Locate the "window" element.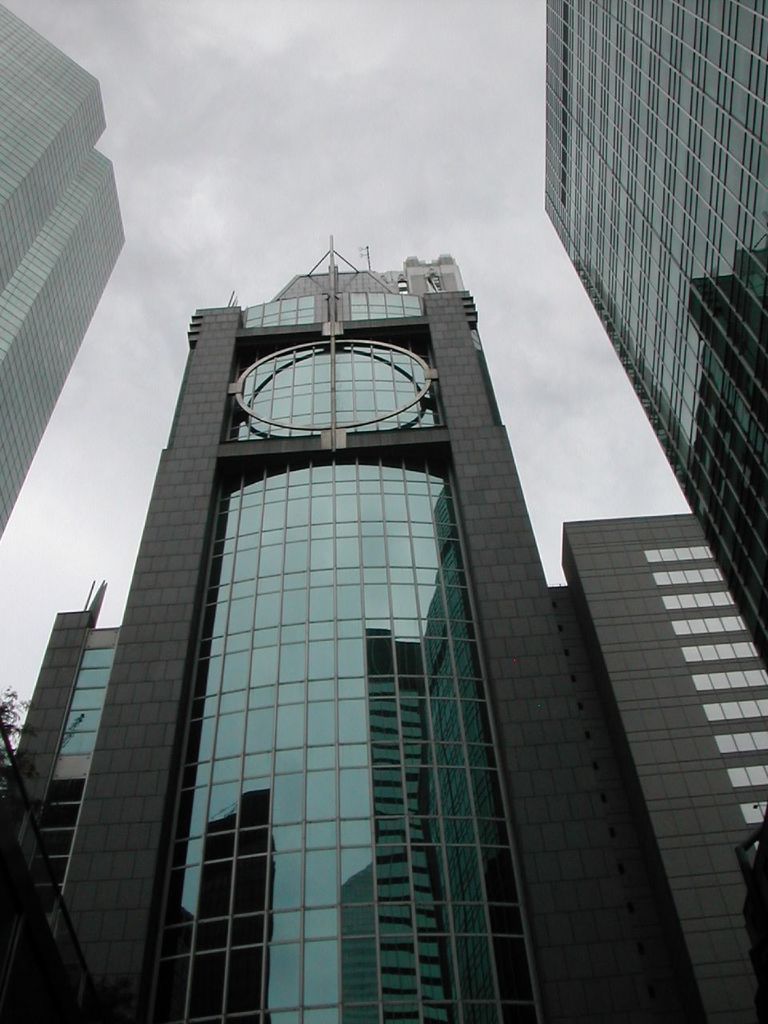
Element bbox: 543, 0, 767, 660.
